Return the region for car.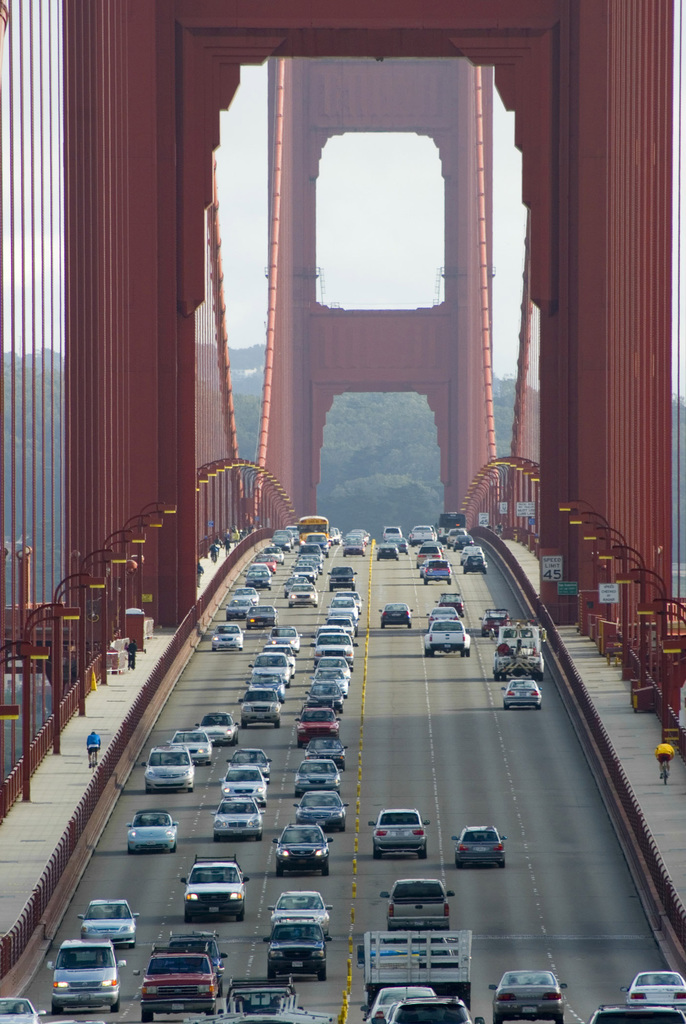
locate(366, 799, 437, 862).
